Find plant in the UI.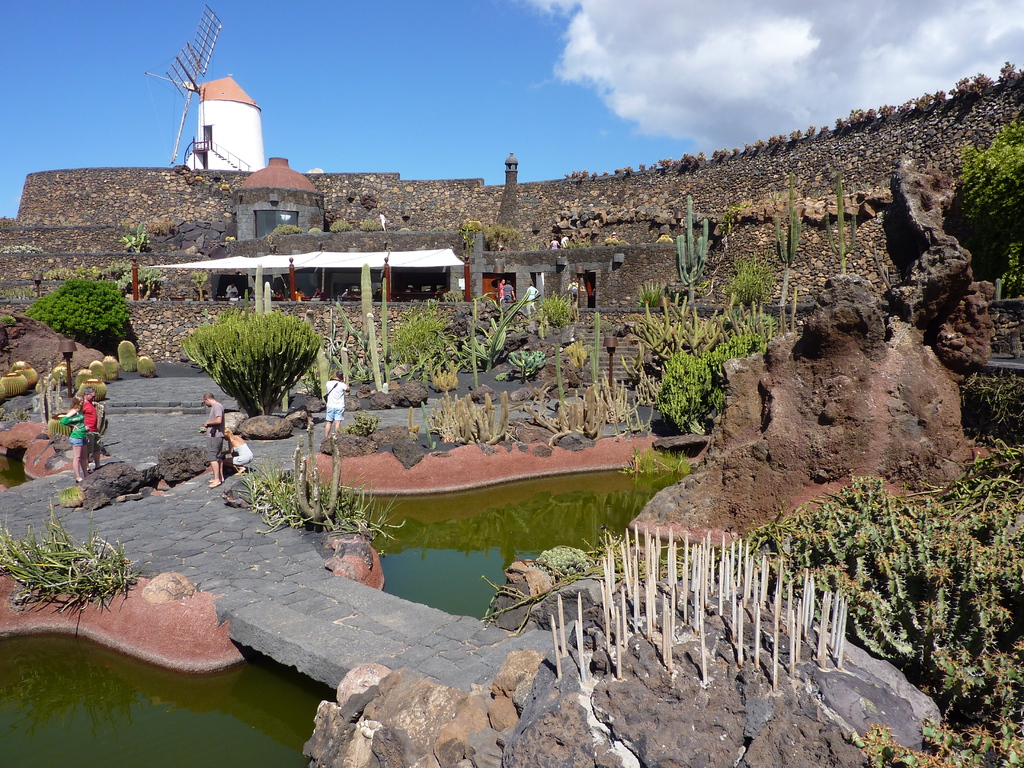
UI element at 329:217:356:230.
